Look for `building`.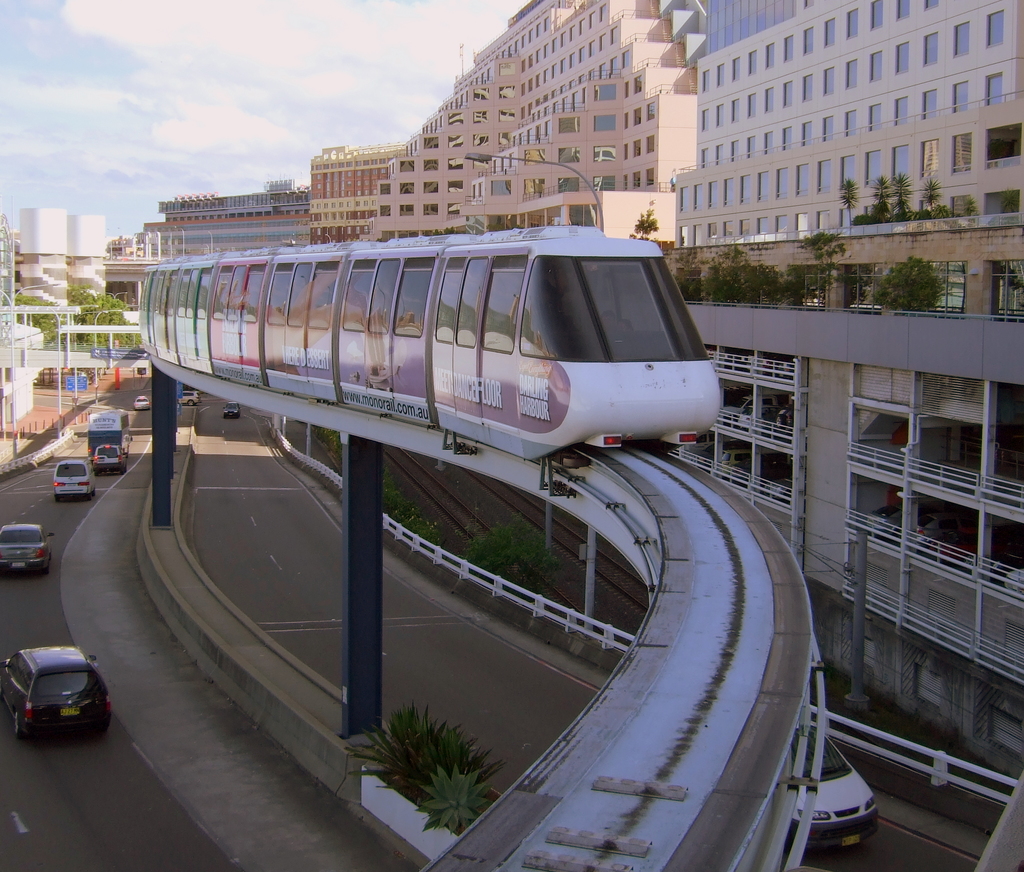
Found: [1,316,45,419].
